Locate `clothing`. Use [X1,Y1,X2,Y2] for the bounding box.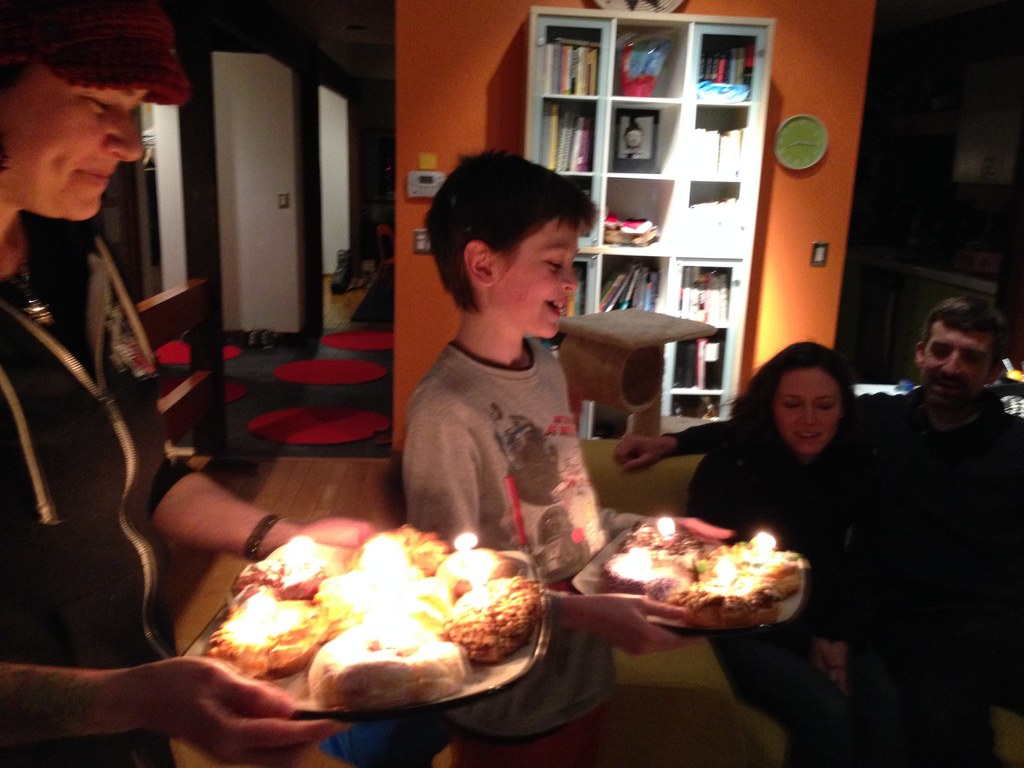
[664,386,1023,767].
